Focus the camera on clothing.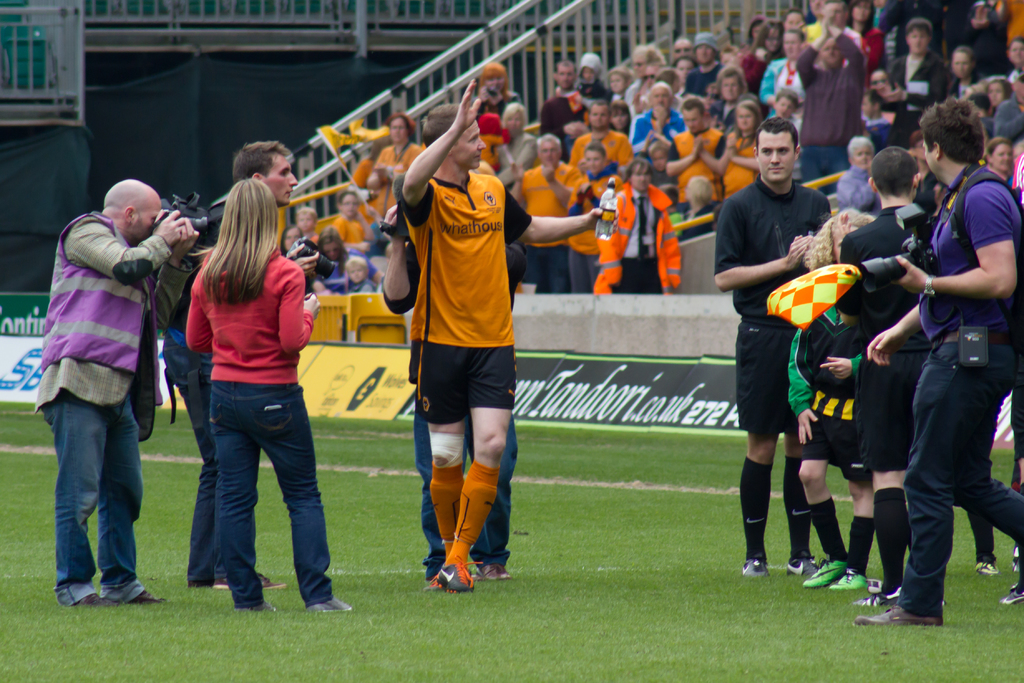
Focus region: bbox=[518, 158, 579, 250].
